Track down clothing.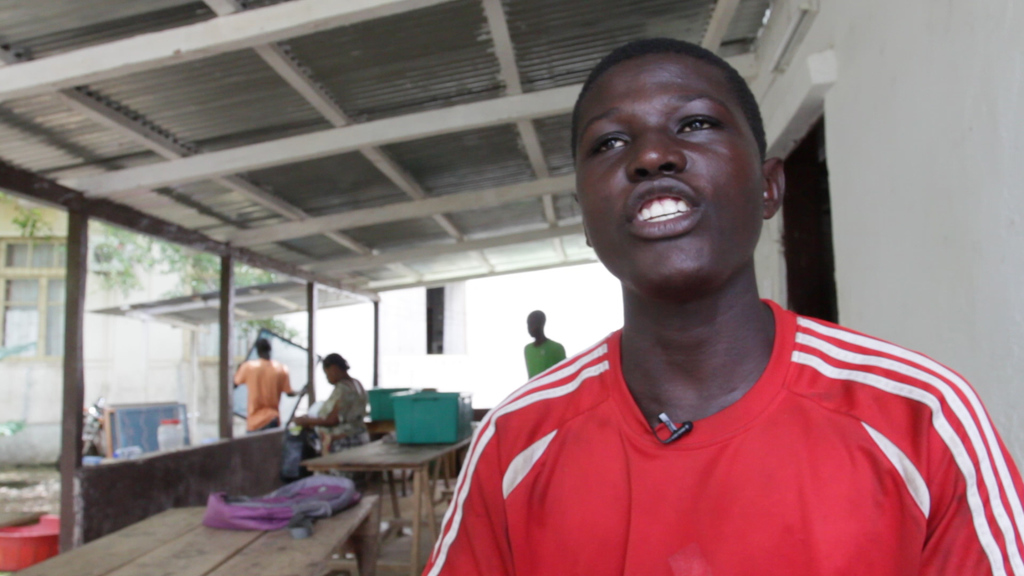
Tracked to 525 332 570 378.
